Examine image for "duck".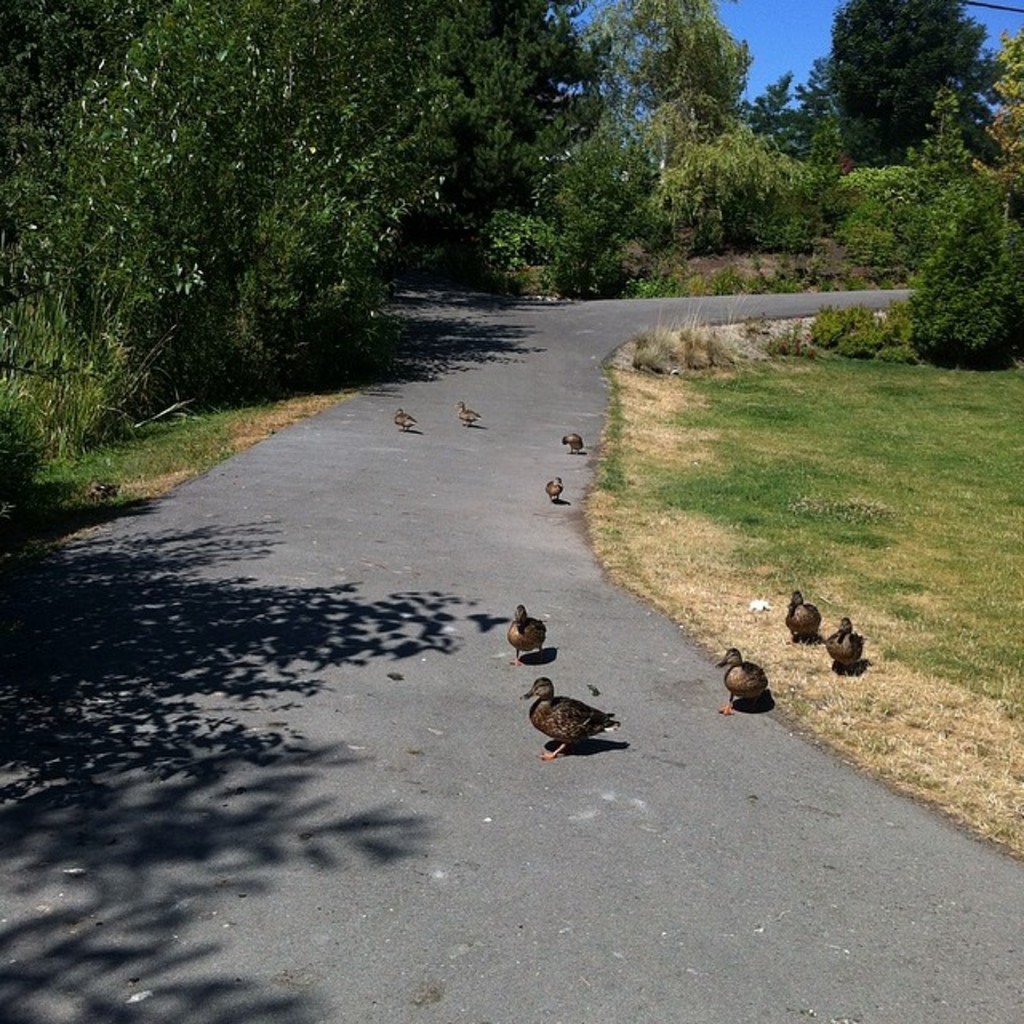
Examination result: <region>720, 650, 763, 712</region>.
